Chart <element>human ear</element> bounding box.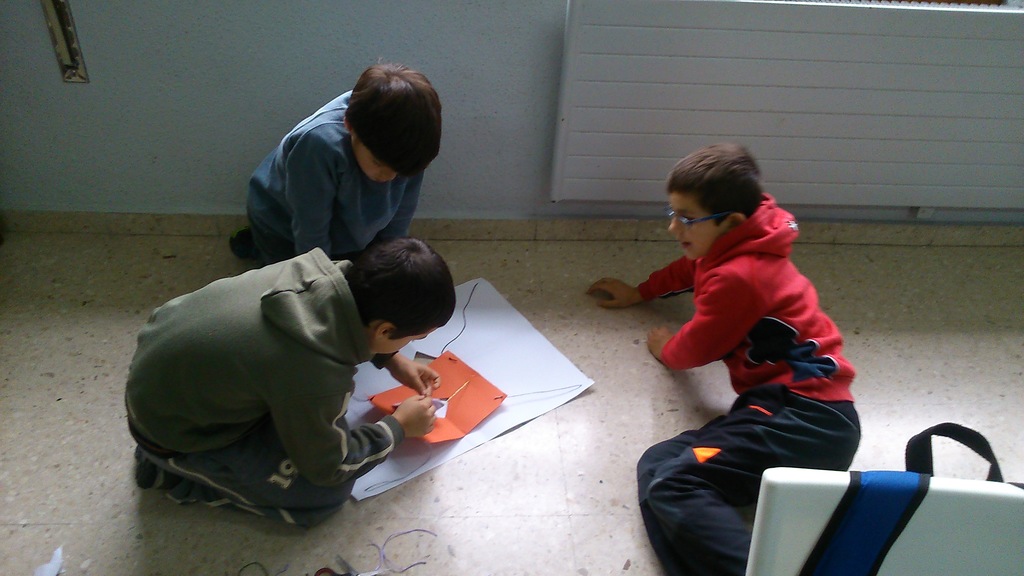
Charted: detection(341, 114, 352, 134).
